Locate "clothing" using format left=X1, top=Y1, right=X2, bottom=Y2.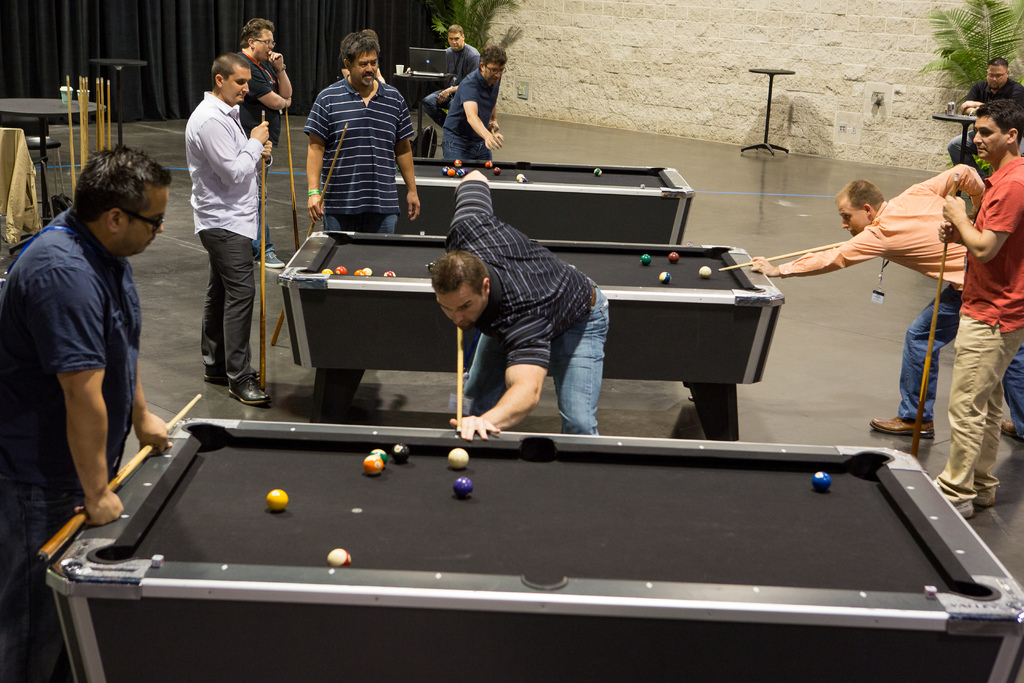
left=223, top=42, right=290, bottom=149.
